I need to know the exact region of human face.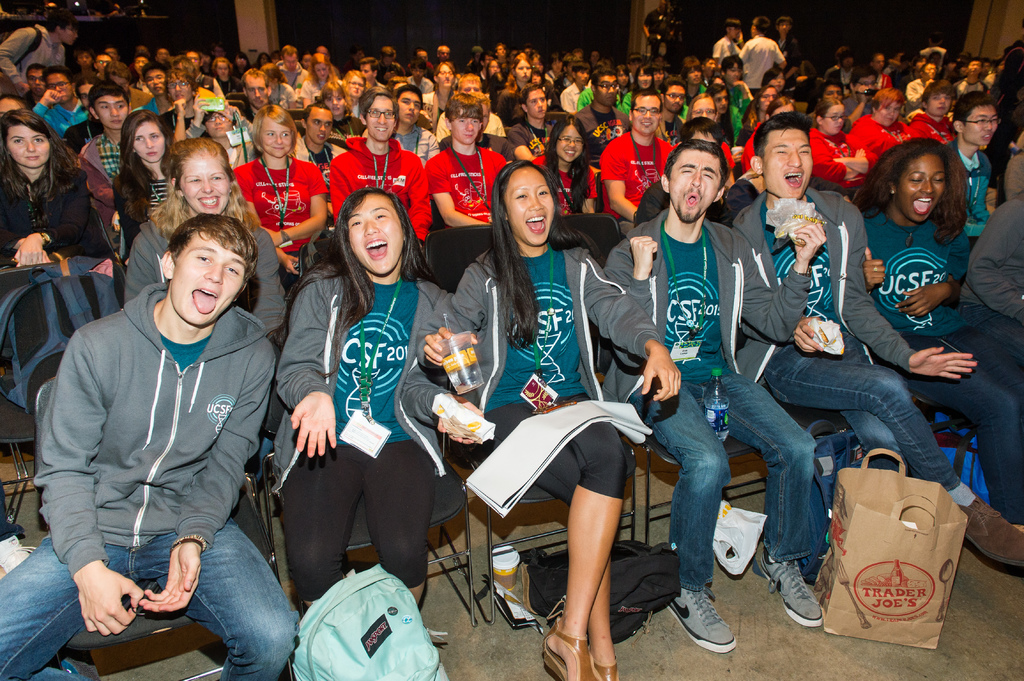
Region: (x1=284, y1=51, x2=300, y2=71).
